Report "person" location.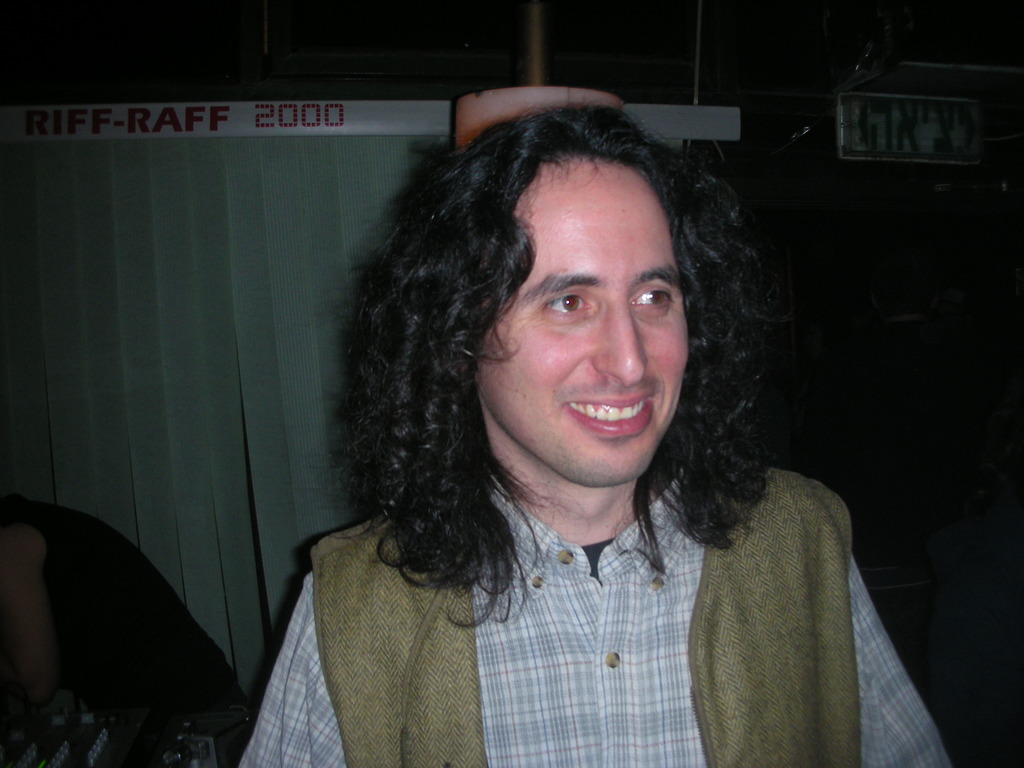
Report: 228,101,963,767.
